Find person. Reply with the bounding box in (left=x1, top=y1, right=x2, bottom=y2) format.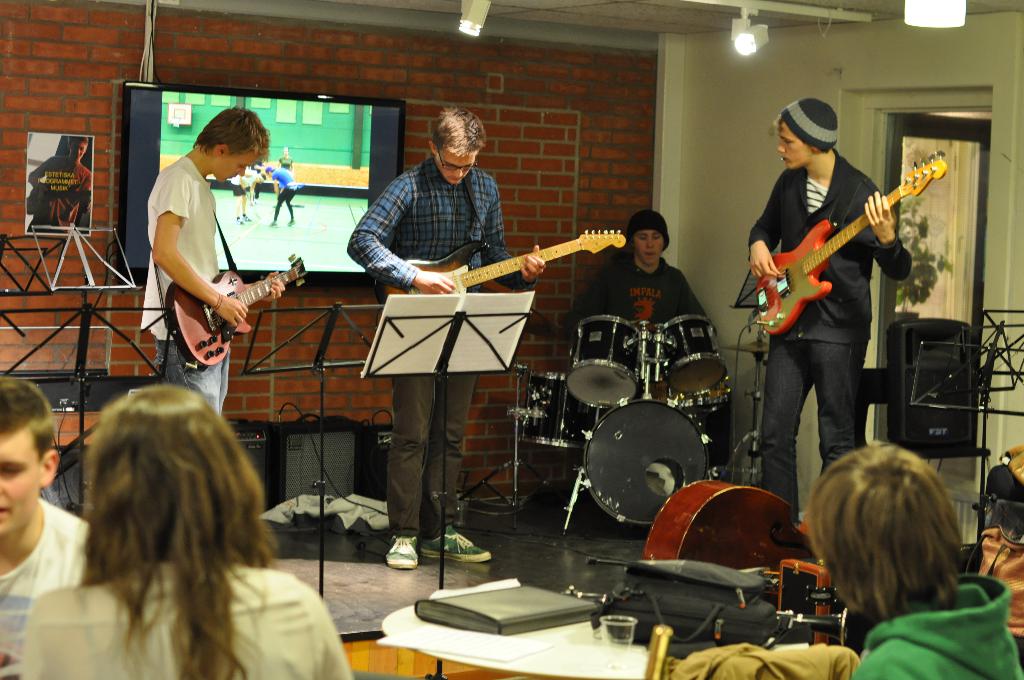
(left=276, top=149, right=294, bottom=172).
